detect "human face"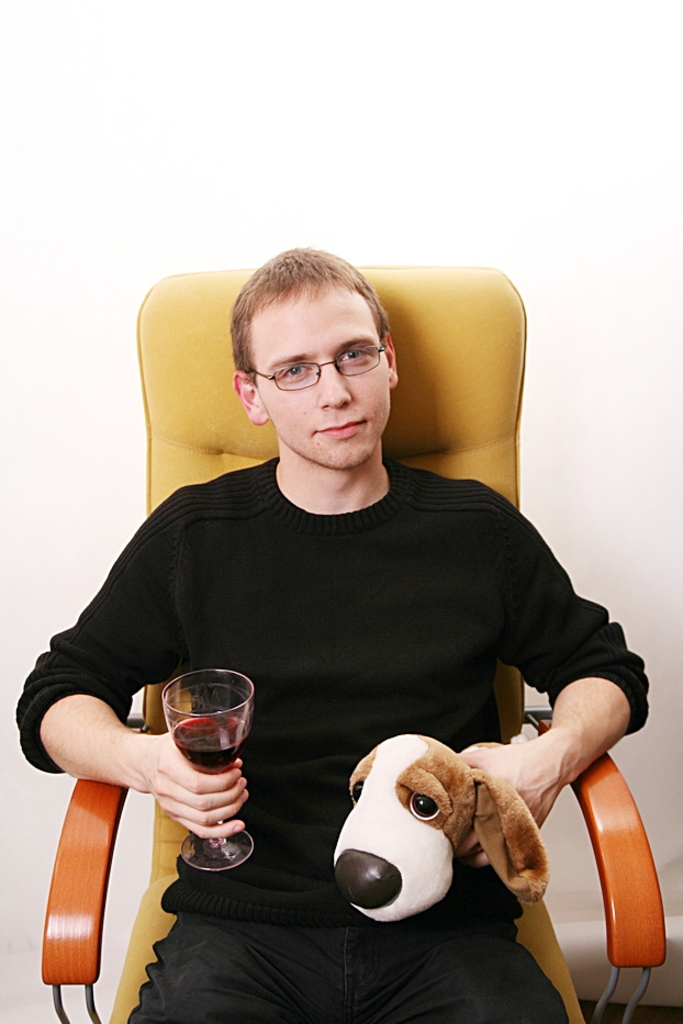
locate(255, 296, 390, 460)
